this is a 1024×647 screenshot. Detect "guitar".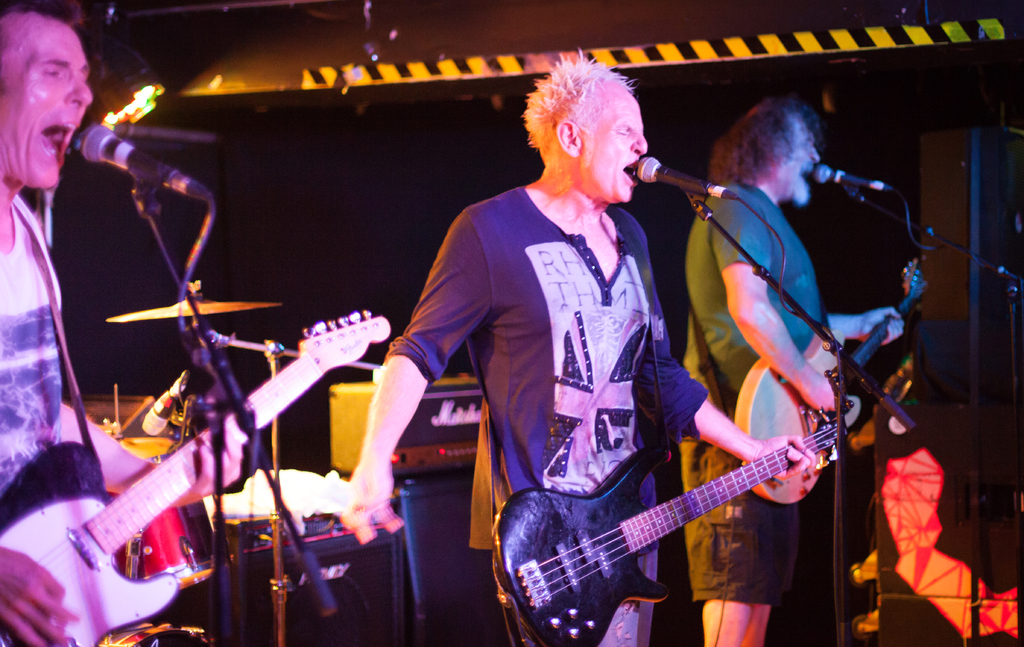
l=489, t=418, r=845, b=646.
